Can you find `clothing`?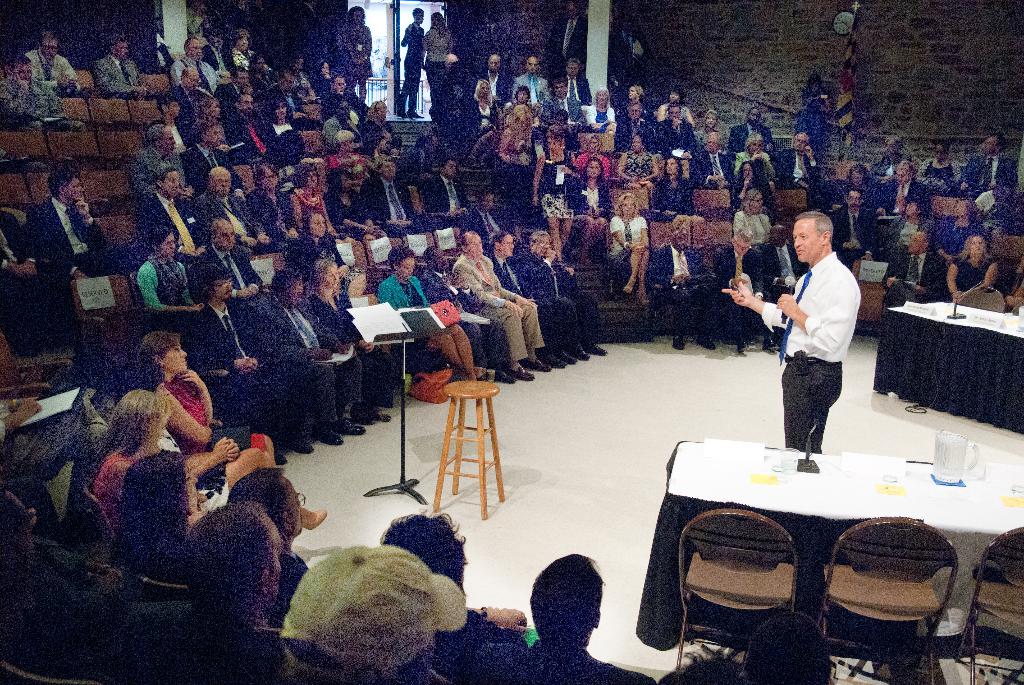
Yes, bounding box: <region>353, 72, 364, 112</region>.
